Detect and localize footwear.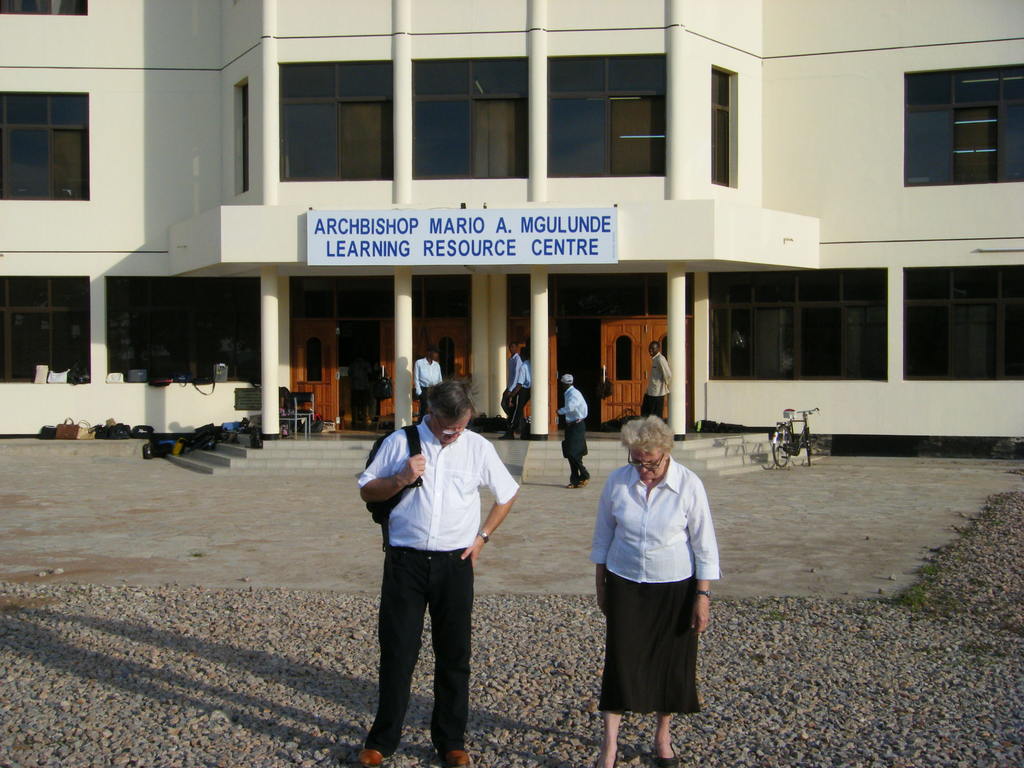
Localized at Rect(593, 751, 621, 767).
